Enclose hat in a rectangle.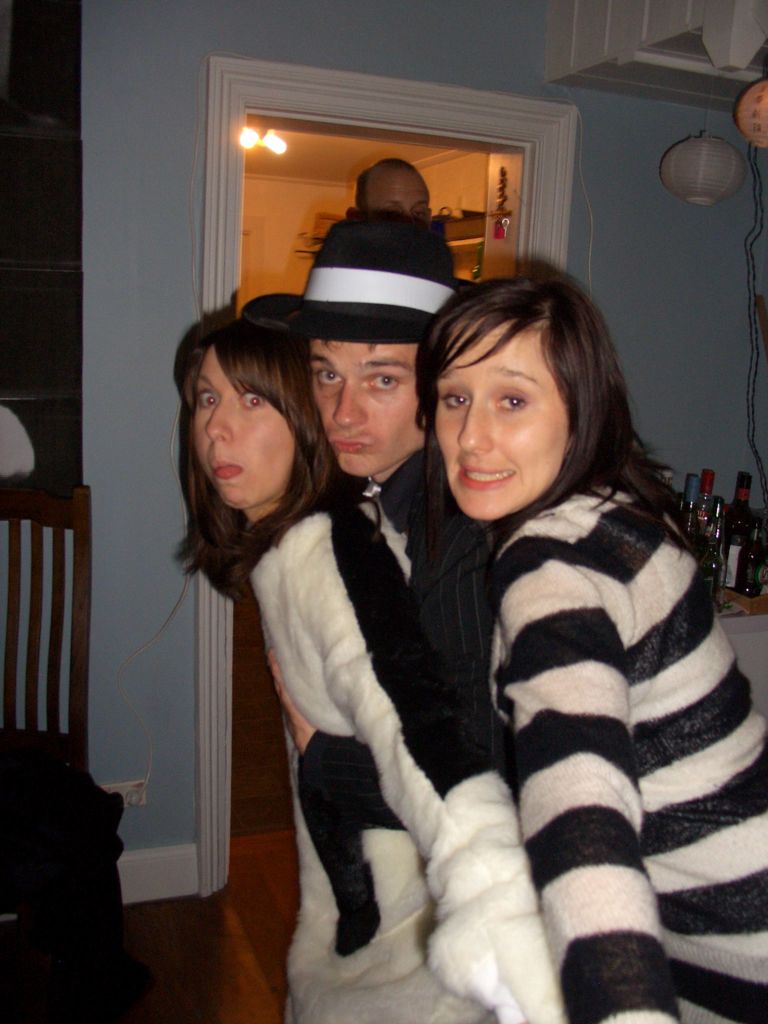
235, 205, 462, 345.
